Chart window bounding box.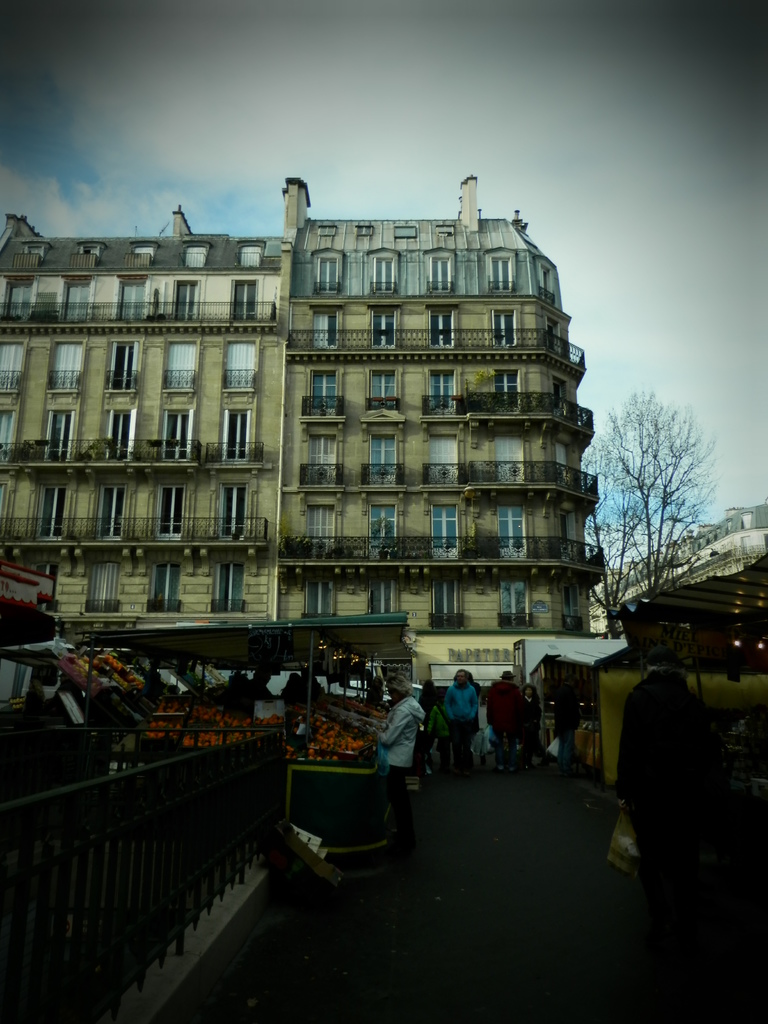
Charted: crop(238, 244, 262, 265).
